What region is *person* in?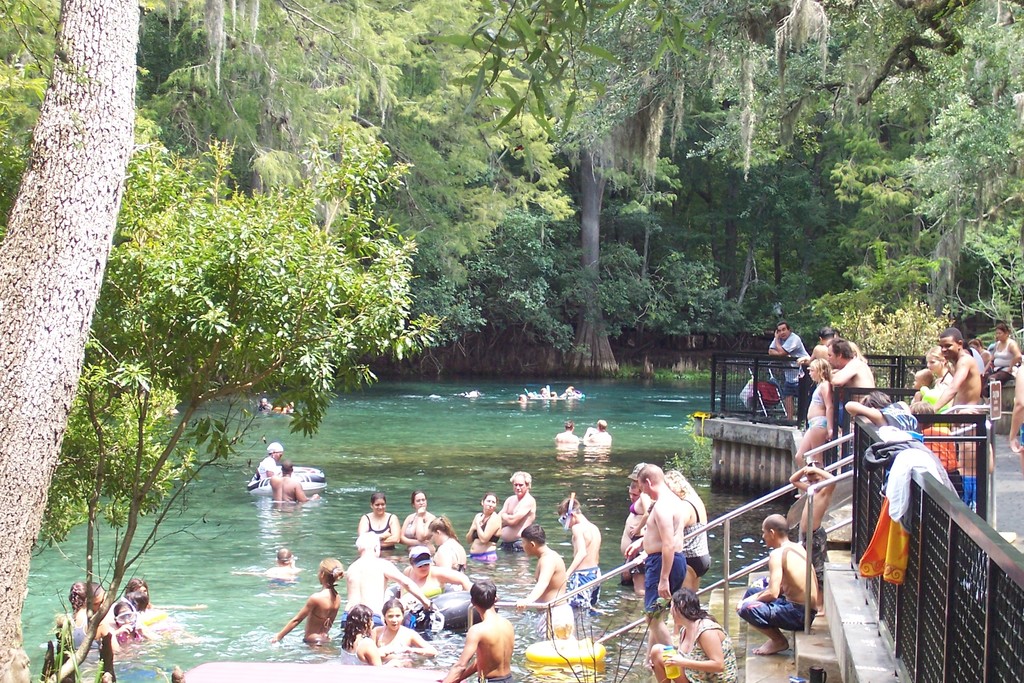
(x1=627, y1=467, x2=704, y2=623).
